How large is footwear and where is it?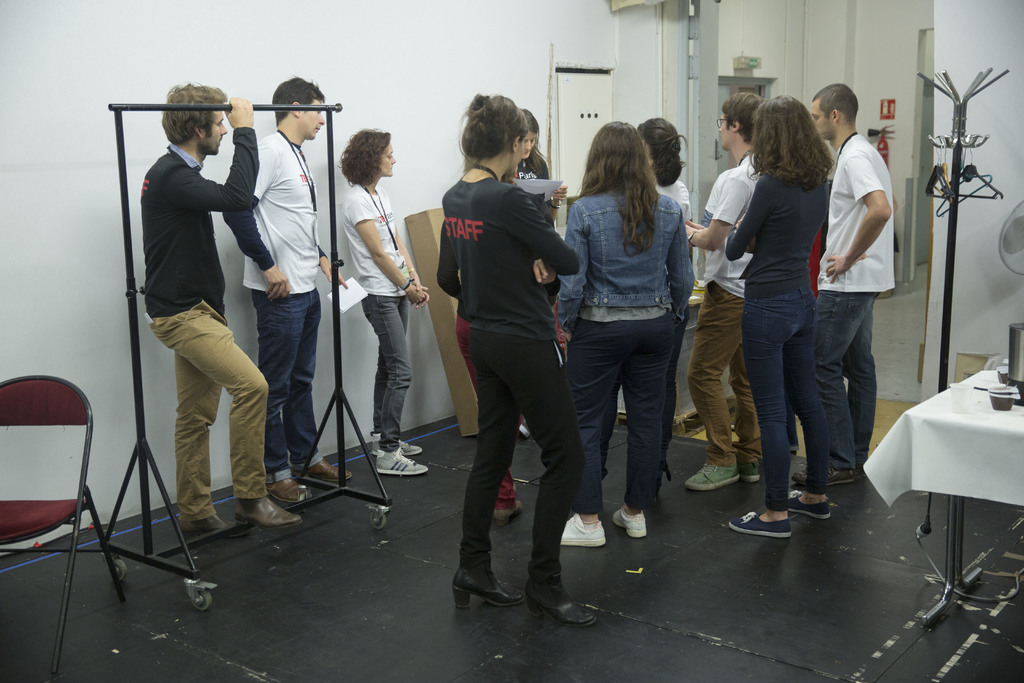
Bounding box: region(314, 458, 353, 488).
